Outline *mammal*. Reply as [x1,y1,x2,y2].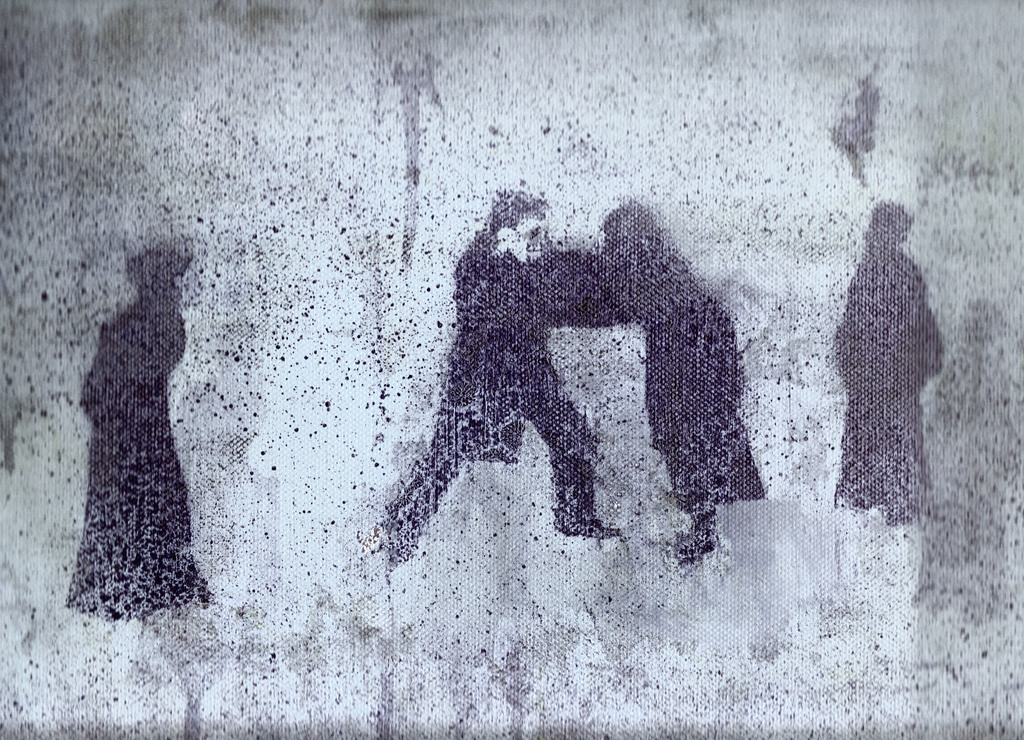
[825,200,945,527].
